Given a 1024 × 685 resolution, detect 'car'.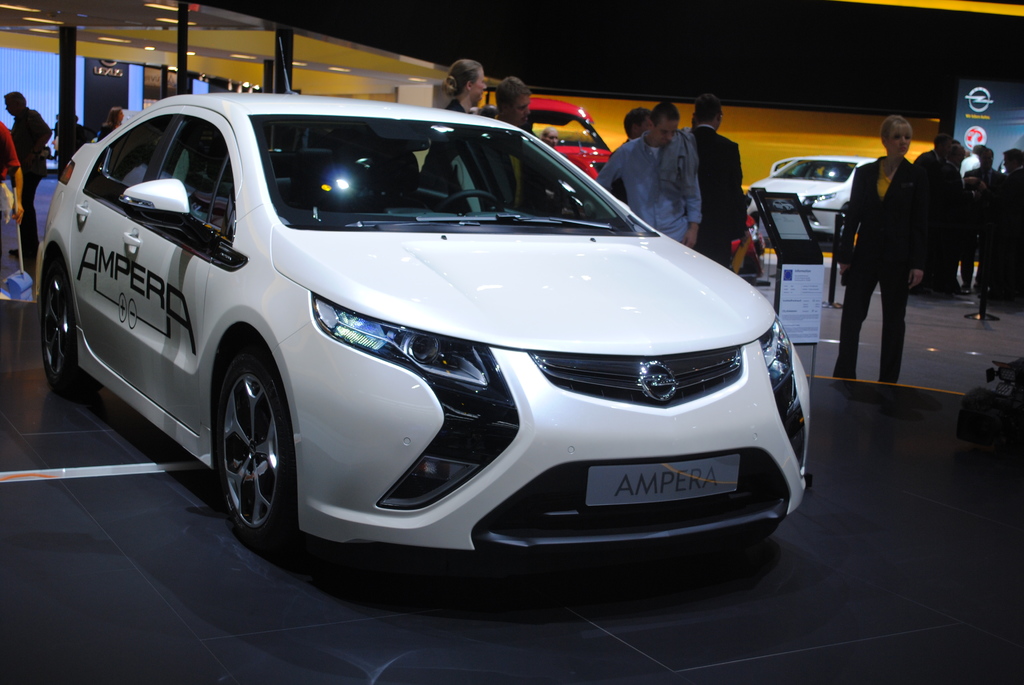
3,83,805,587.
